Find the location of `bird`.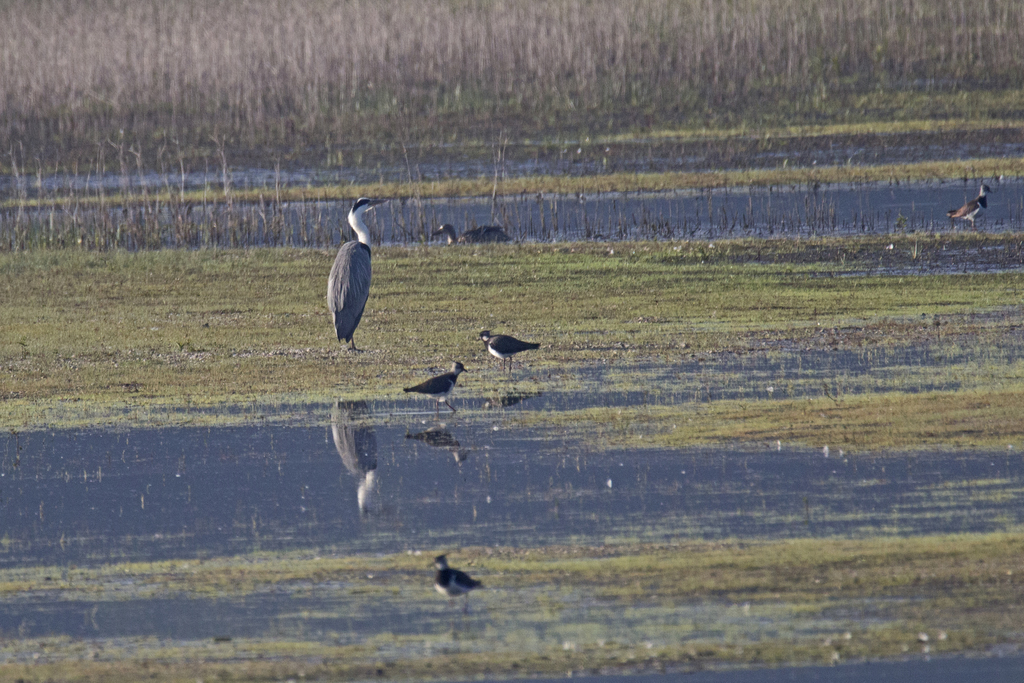
Location: crop(403, 359, 468, 412).
